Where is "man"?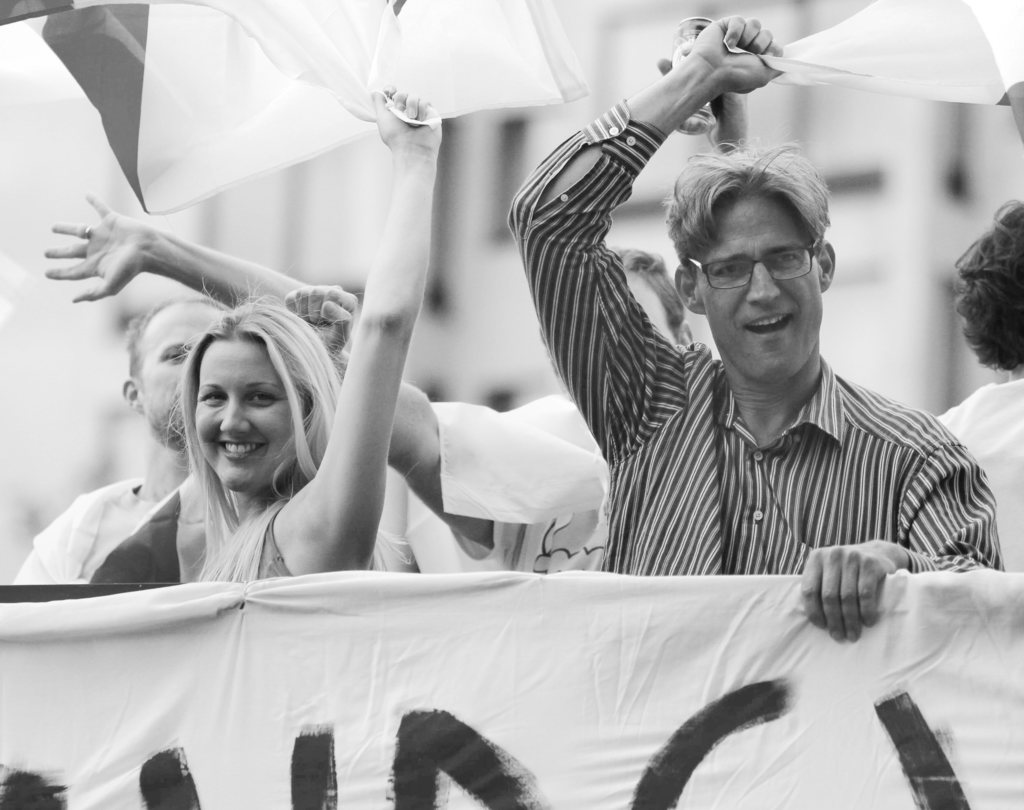
[935,195,1023,574].
